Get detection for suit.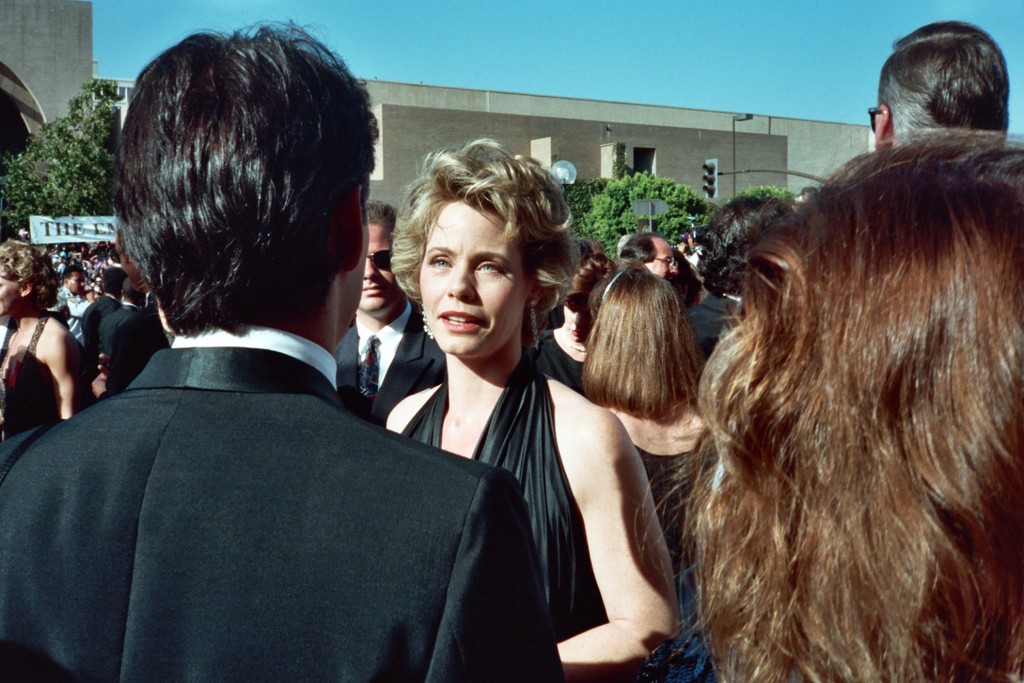
Detection: [18,249,511,673].
